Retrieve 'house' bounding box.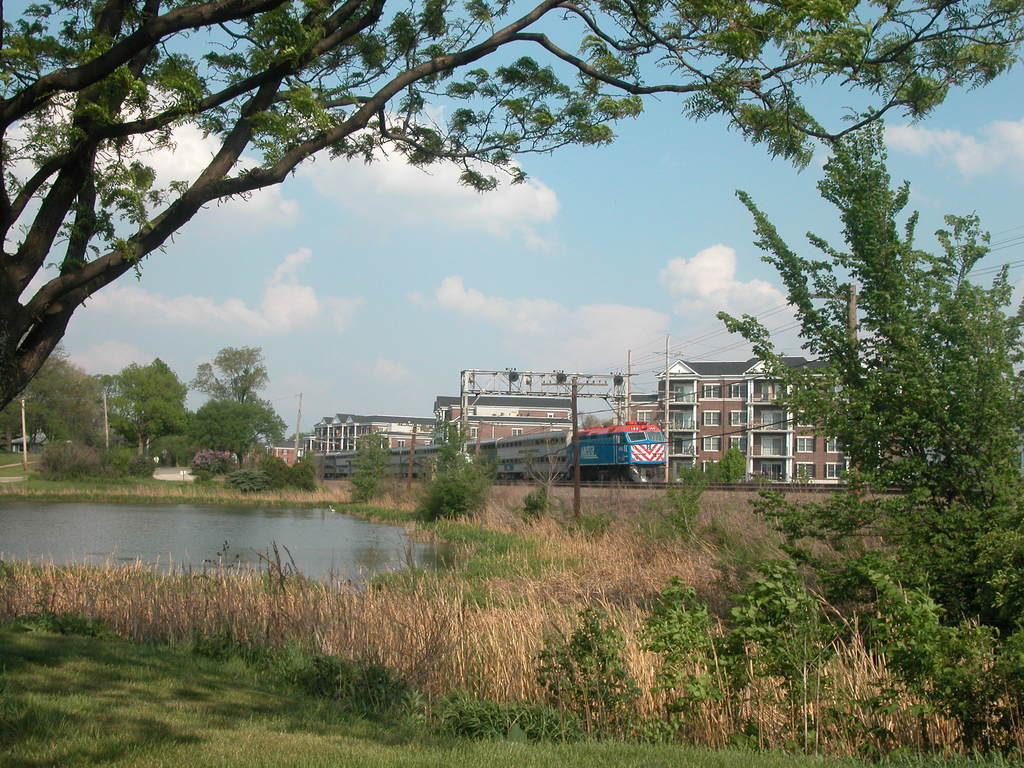
Bounding box: l=645, t=349, r=847, b=494.
